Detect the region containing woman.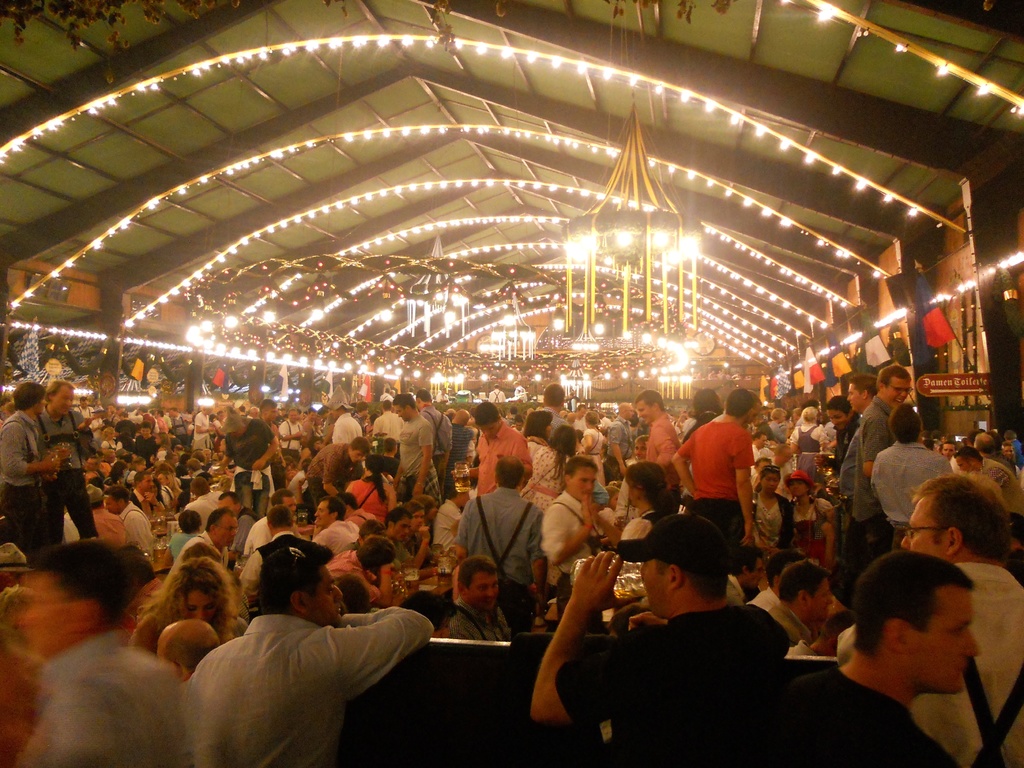
346/454/398/530.
